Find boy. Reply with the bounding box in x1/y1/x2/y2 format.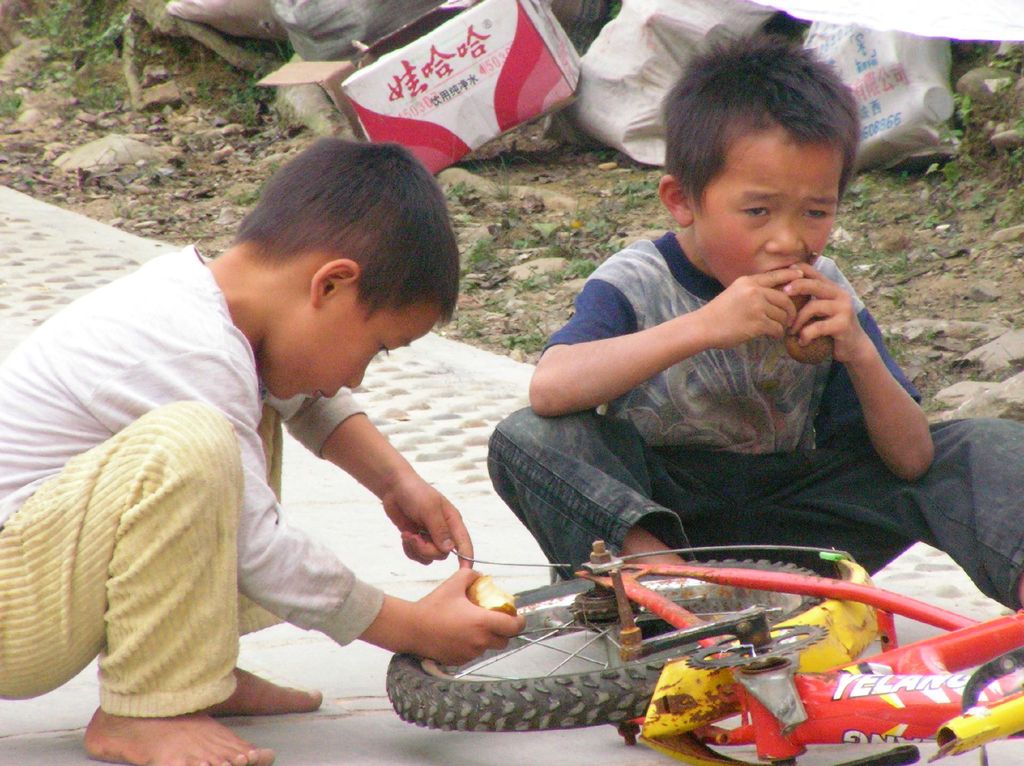
0/135/540/765.
